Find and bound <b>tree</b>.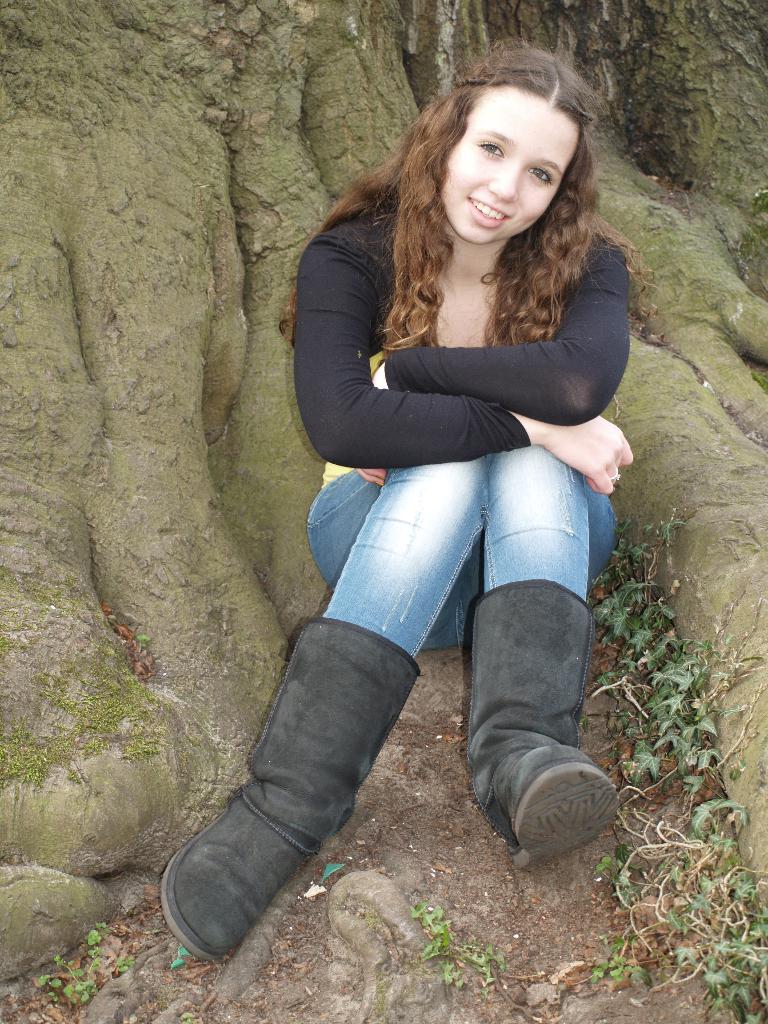
Bound: [0,3,767,1002].
